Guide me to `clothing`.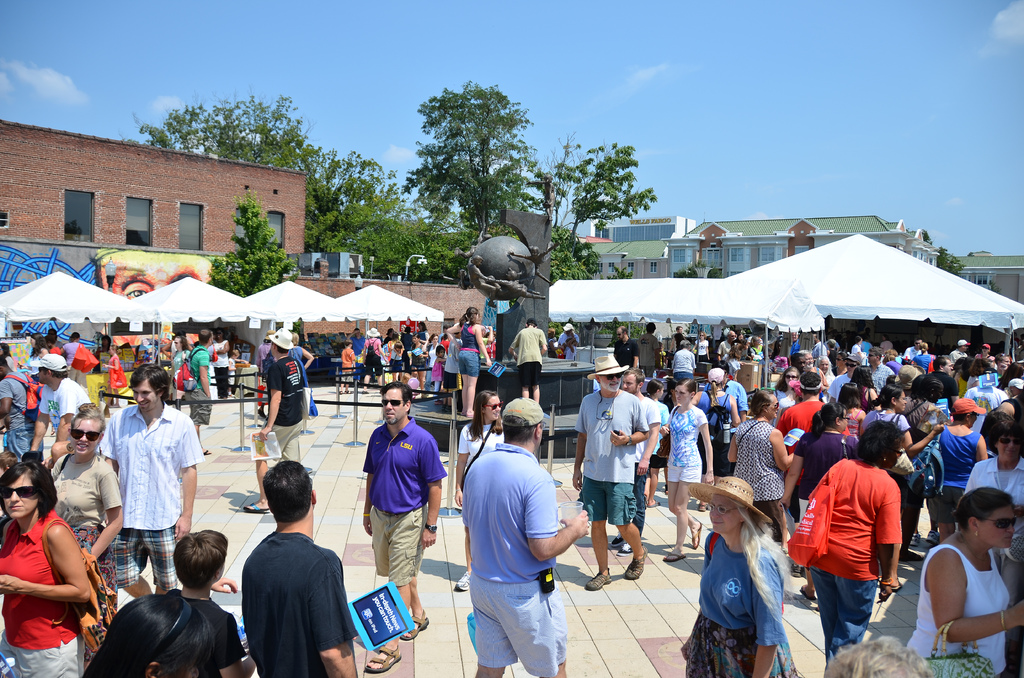
Guidance: x1=746 y1=347 x2=768 y2=362.
